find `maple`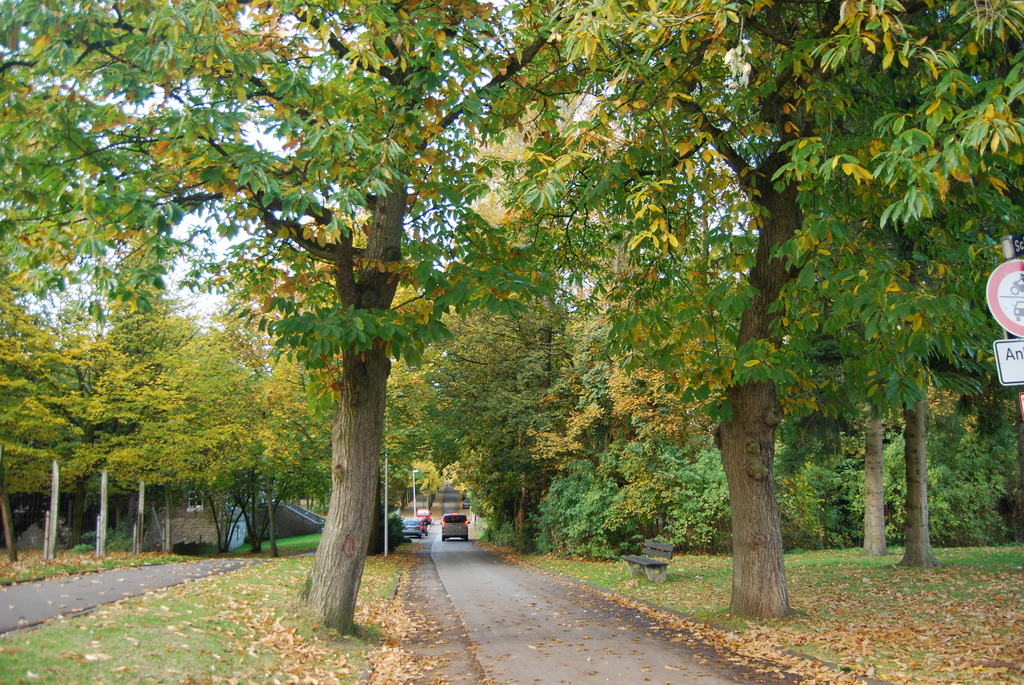
[54,307,168,555]
